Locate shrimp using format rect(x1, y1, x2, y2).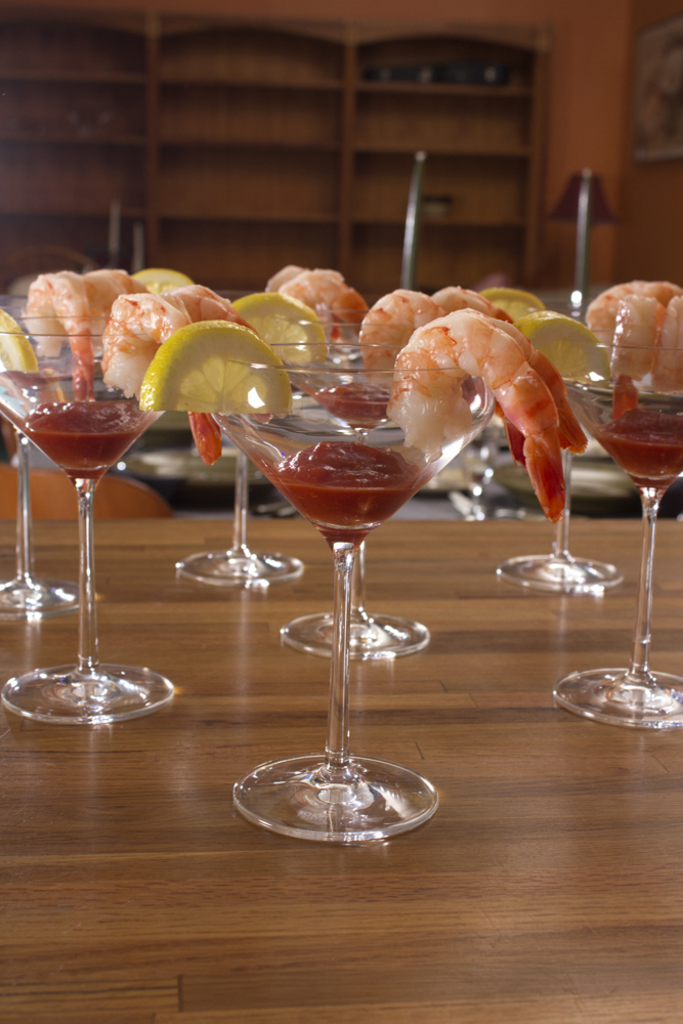
rect(99, 291, 220, 469).
